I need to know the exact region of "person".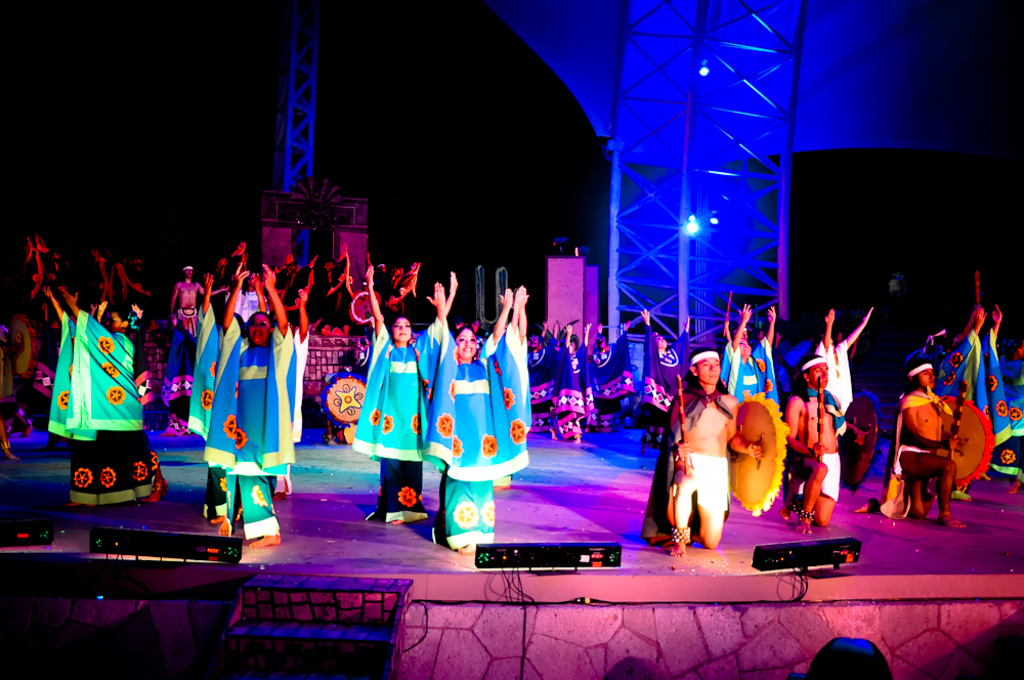
Region: bbox=(733, 307, 773, 400).
